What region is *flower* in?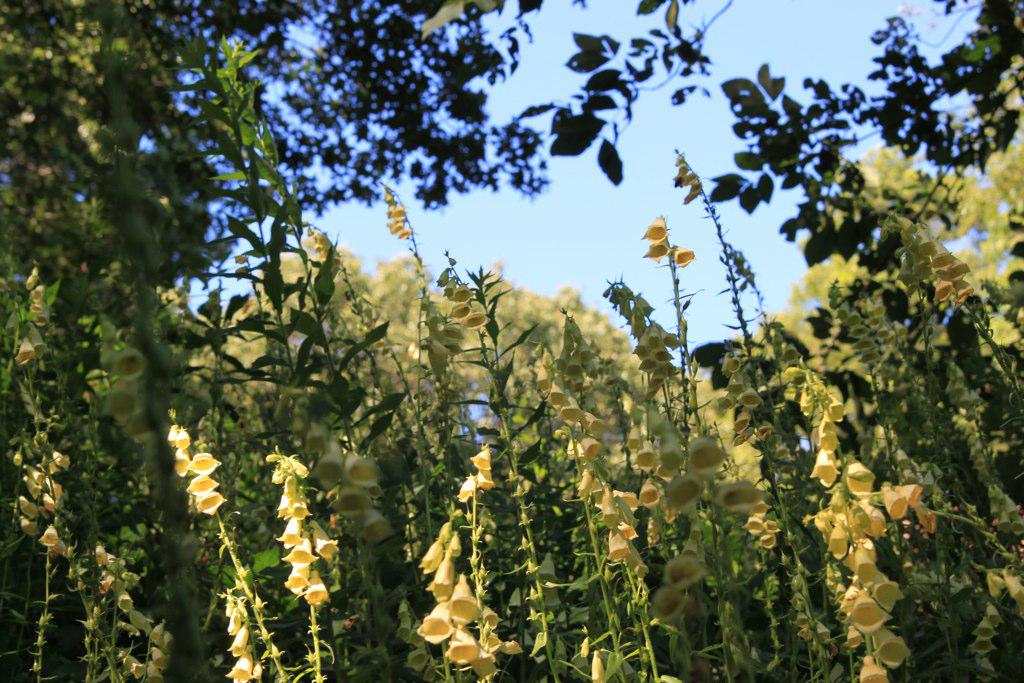
(646,236,668,262).
